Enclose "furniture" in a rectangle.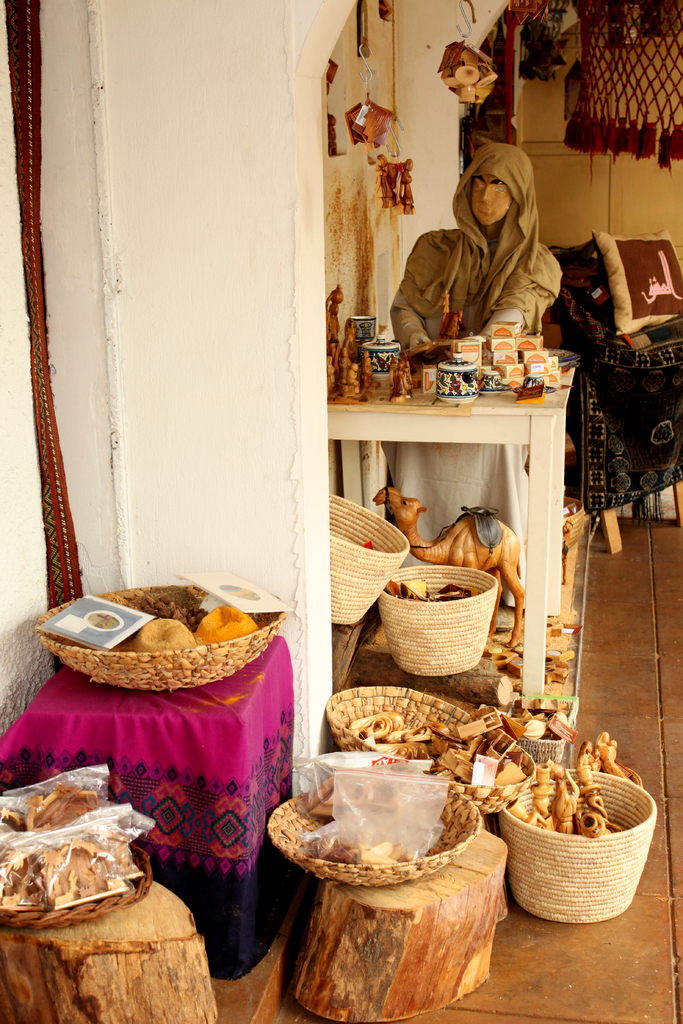
327:366:579:714.
